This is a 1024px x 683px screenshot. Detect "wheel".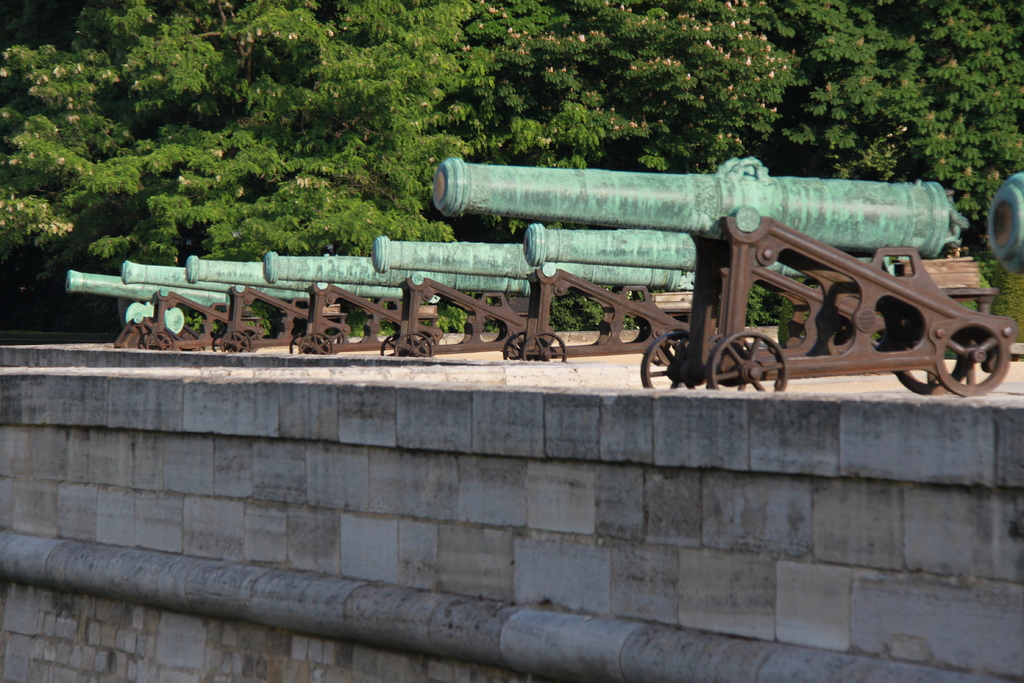
299/334/332/355.
